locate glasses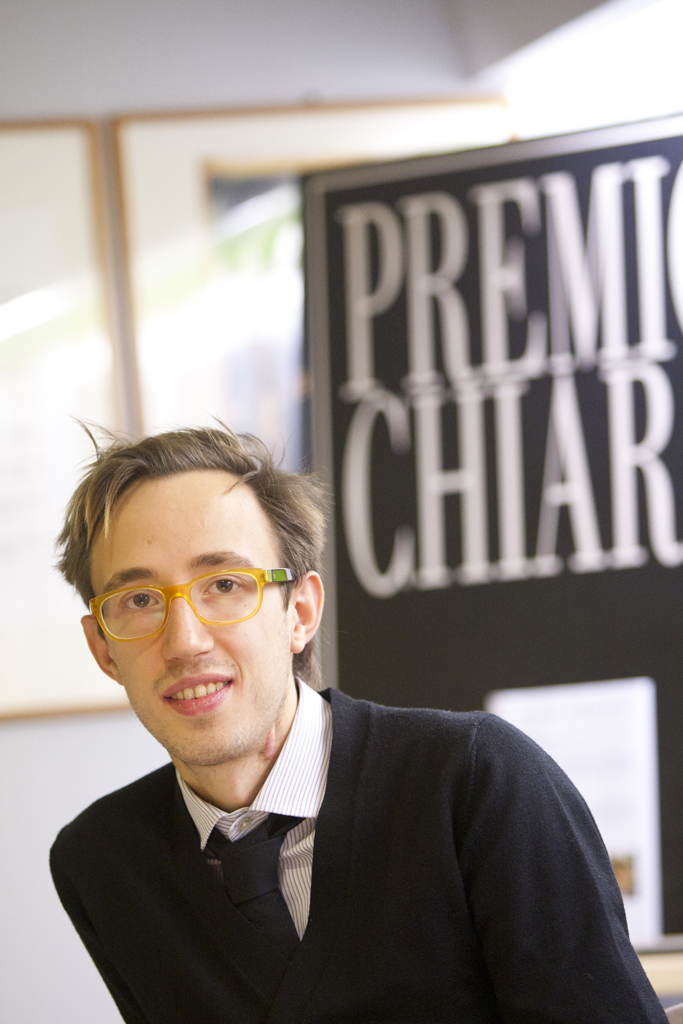
<bbox>79, 568, 310, 643</bbox>
